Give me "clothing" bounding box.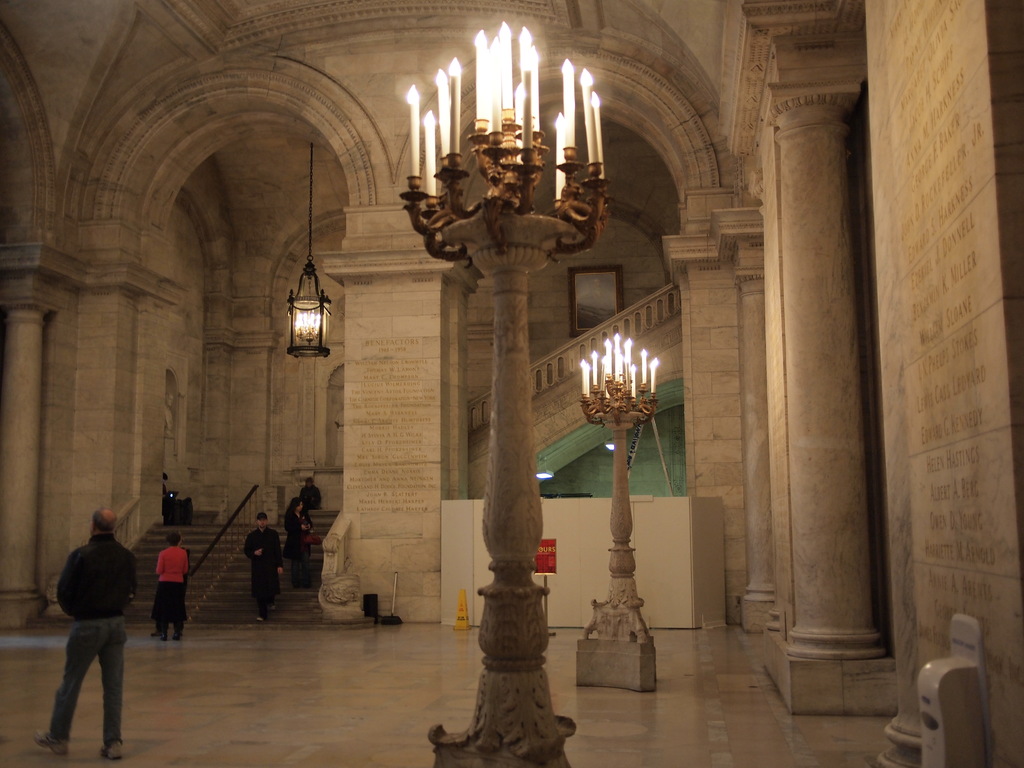
crop(246, 534, 282, 611).
